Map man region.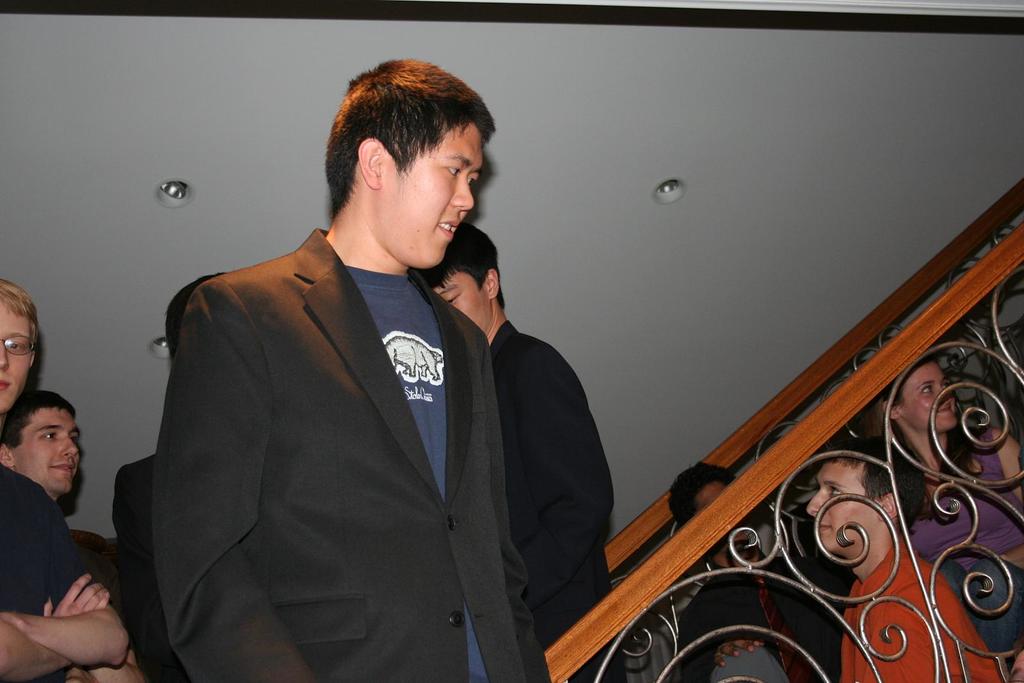
Mapped to <box>2,390,135,682</box>.
